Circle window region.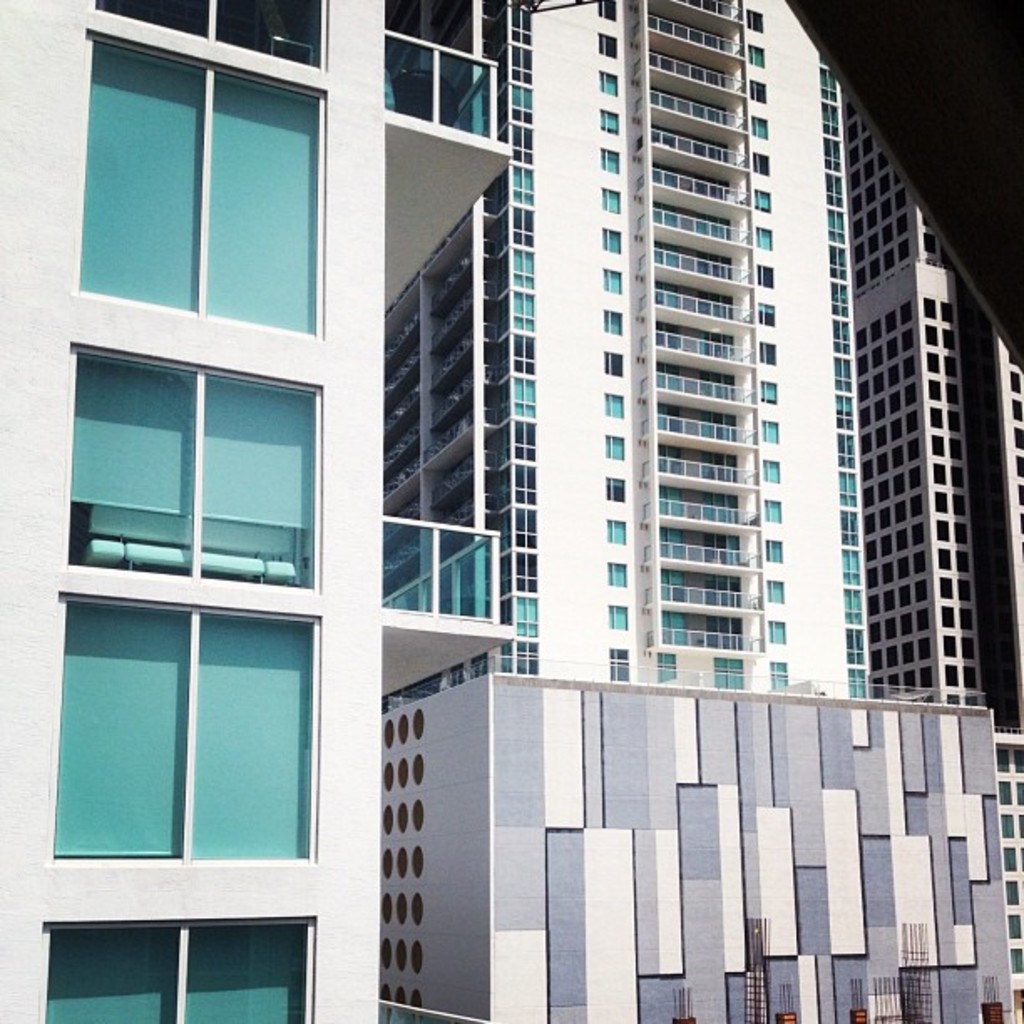
Region: bbox=(611, 519, 626, 542).
